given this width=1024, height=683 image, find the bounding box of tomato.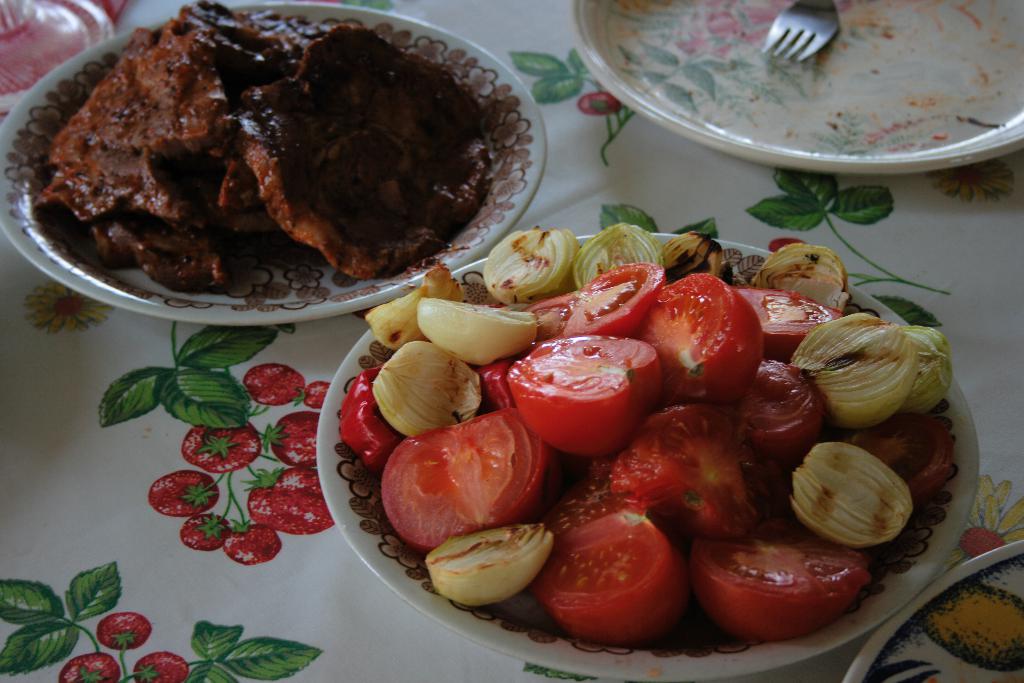
[241, 362, 301, 407].
